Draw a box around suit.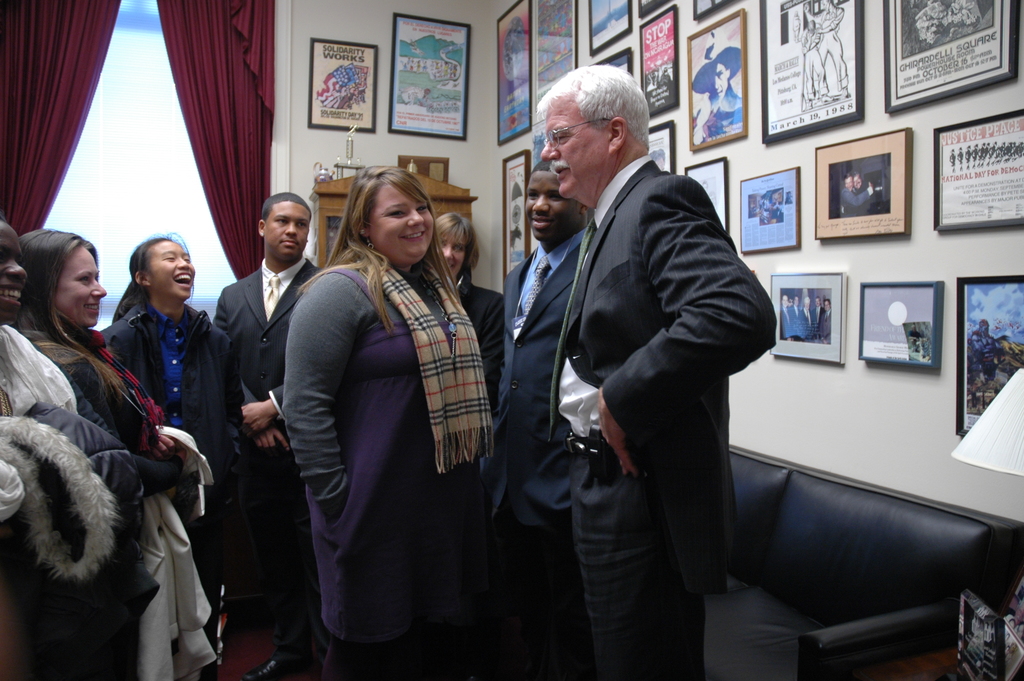
787,303,799,334.
